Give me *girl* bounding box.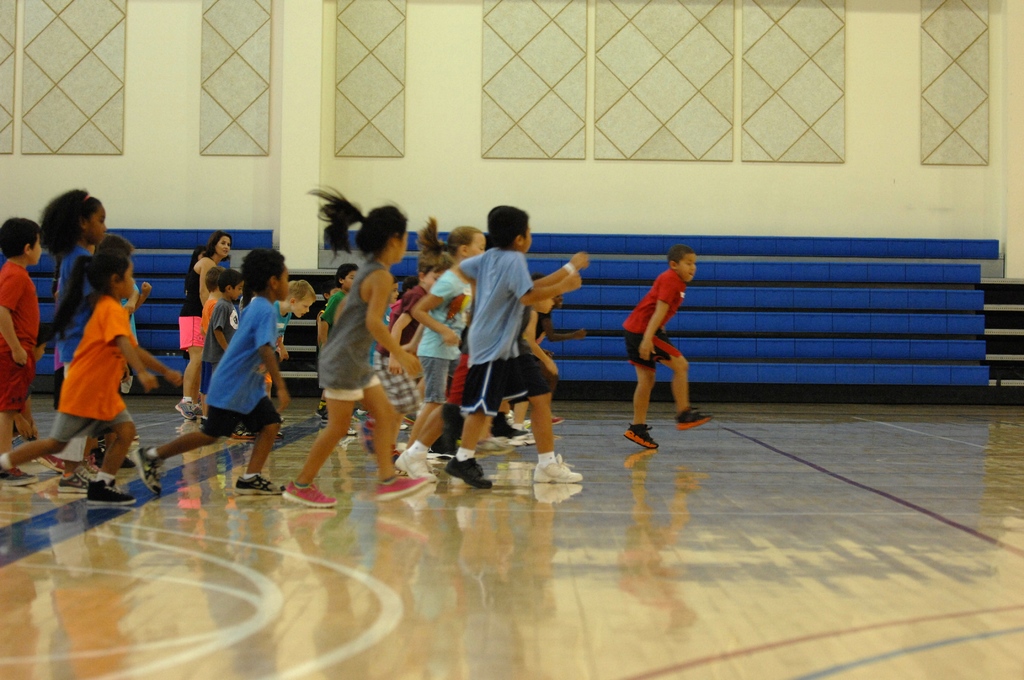
x1=284 y1=206 x2=433 y2=512.
